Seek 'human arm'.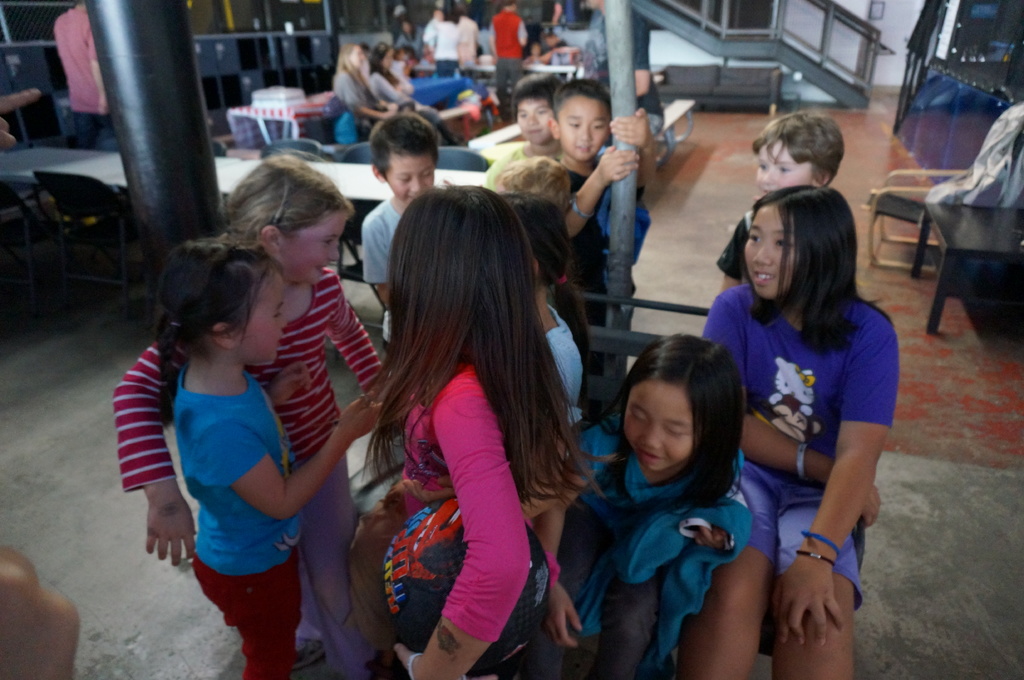
Rect(520, 329, 559, 513).
